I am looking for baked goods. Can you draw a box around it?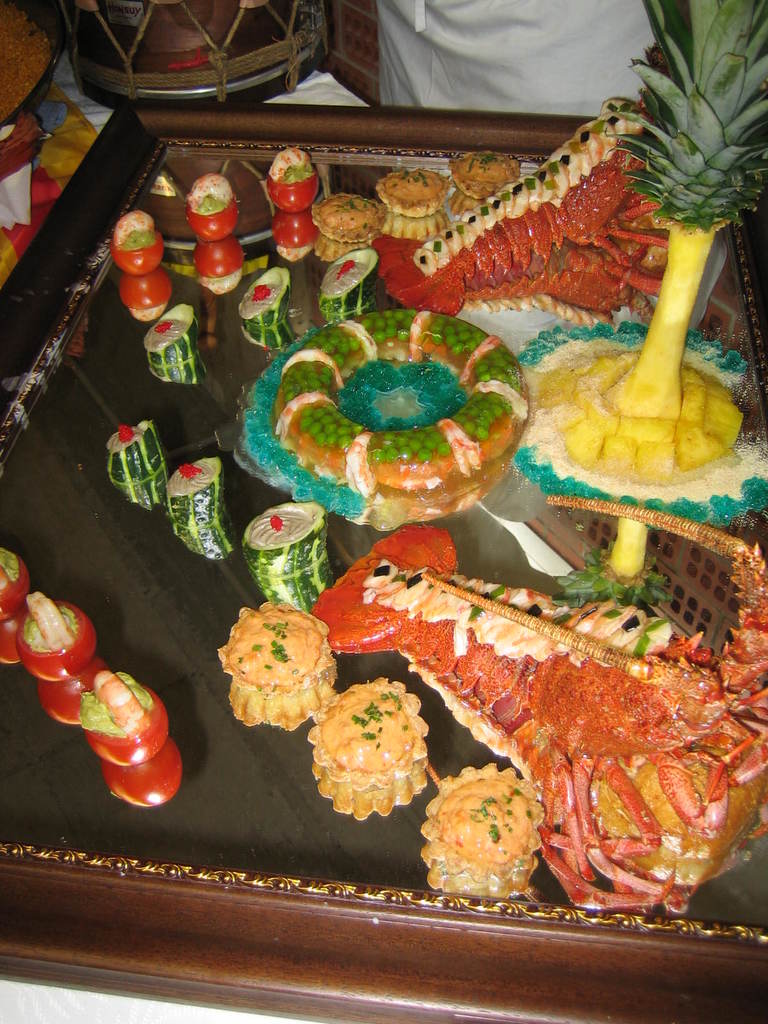
Sure, the bounding box is 210, 602, 338, 732.
